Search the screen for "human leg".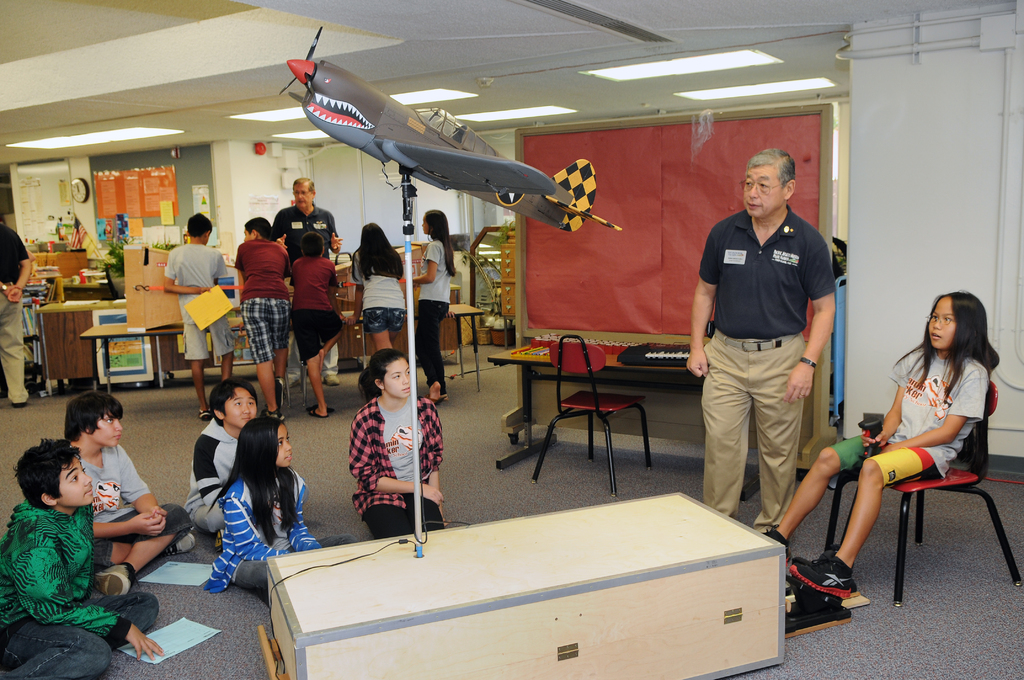
Found at left=89, top=594, right=156, bottom=648.
